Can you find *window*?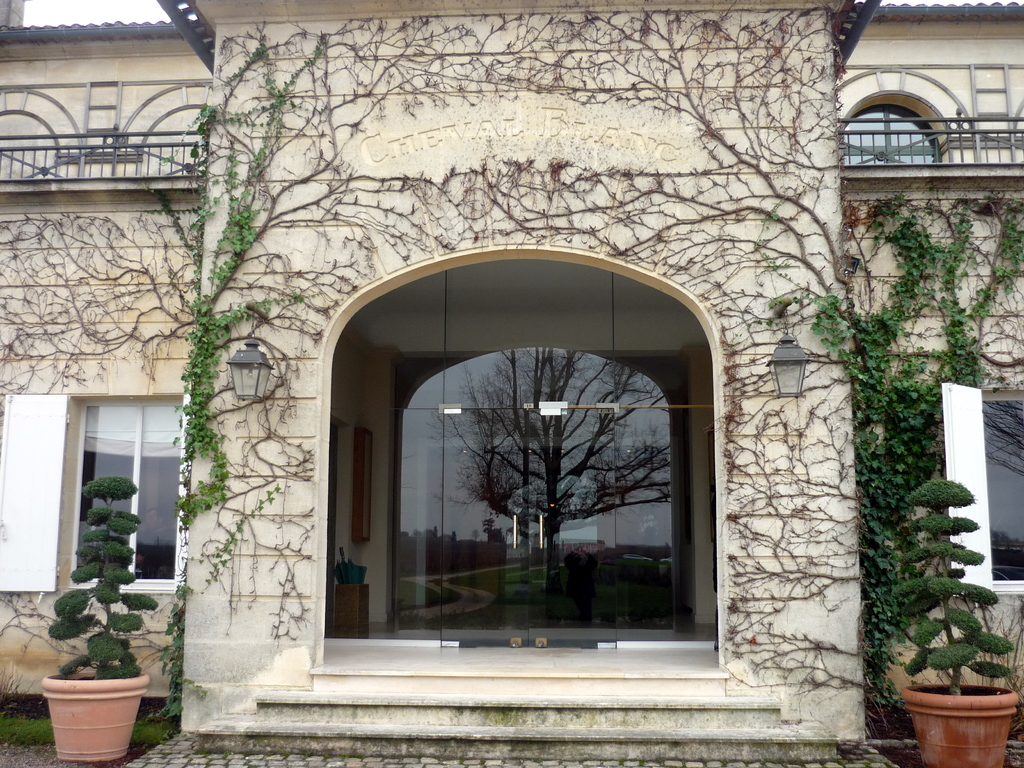
Yes, bounding box: select_region(362, 278, 730, 659).
